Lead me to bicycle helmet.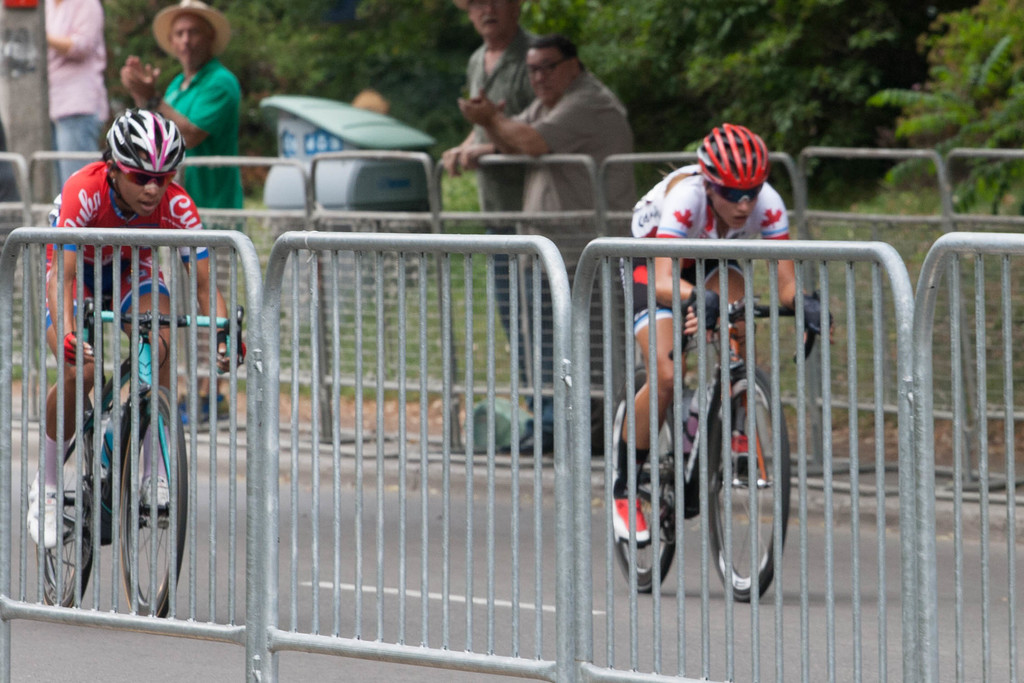
Lead to 698,119,767,193.
